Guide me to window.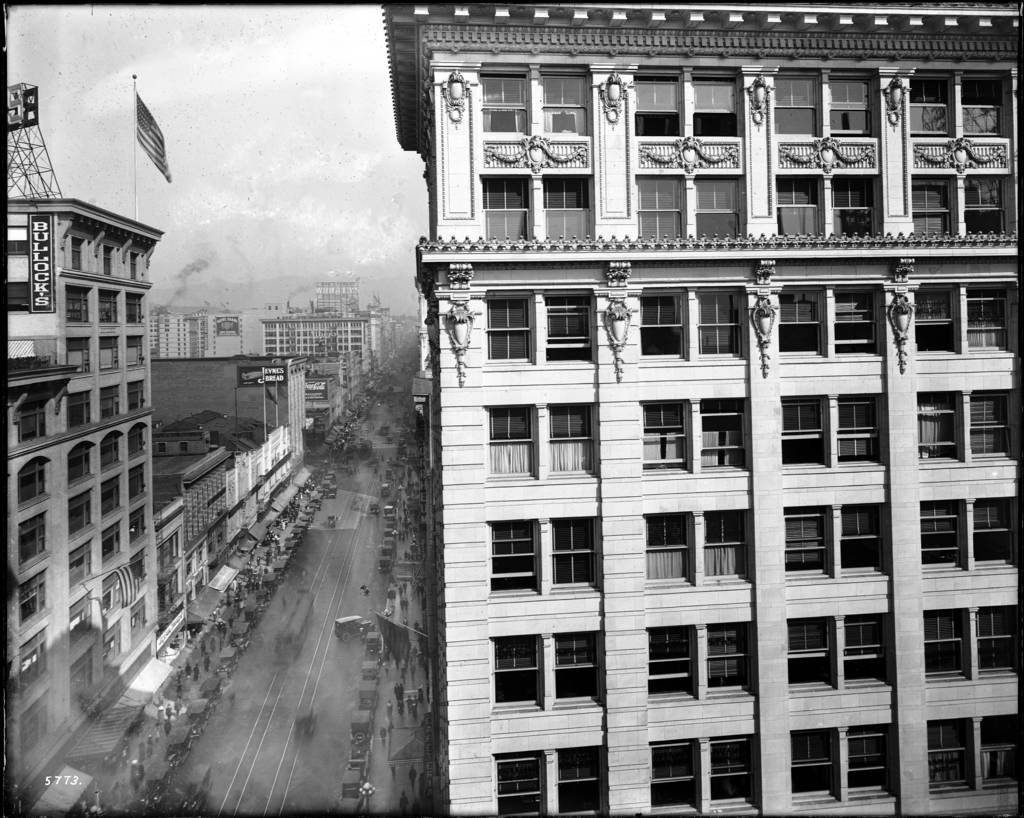
Guidance: select_region(489, 520, 537, 595).
